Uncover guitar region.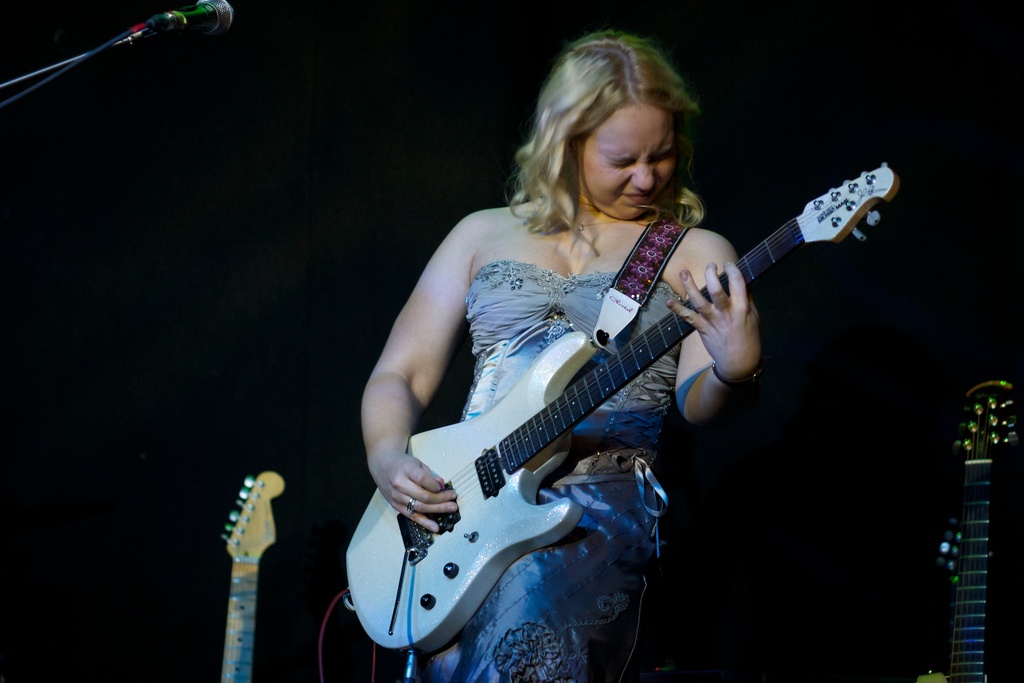
Uncovered: crop(339, 160, 906, 651).
